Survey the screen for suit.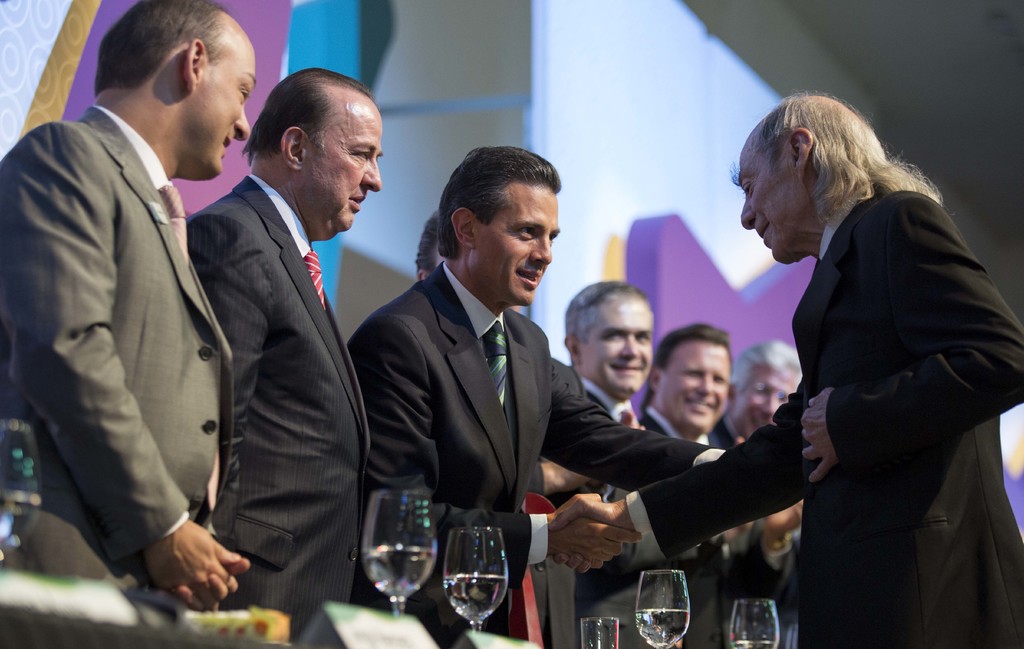
Survey found: region(635, 408, 731, 648).
